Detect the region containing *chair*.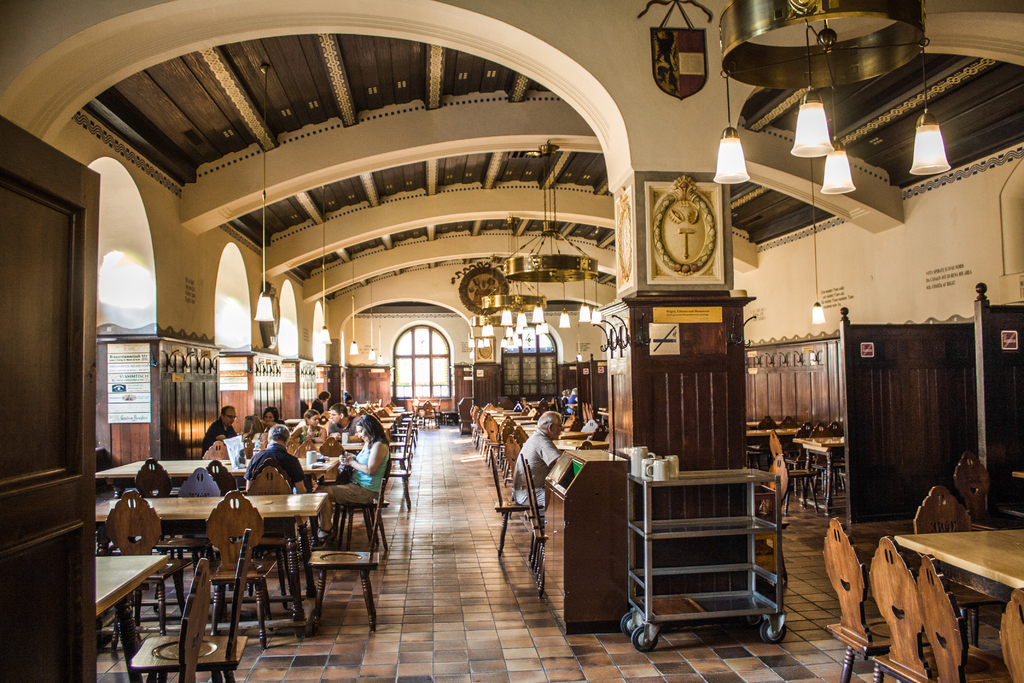
detection(207, 461, 239, 495).
